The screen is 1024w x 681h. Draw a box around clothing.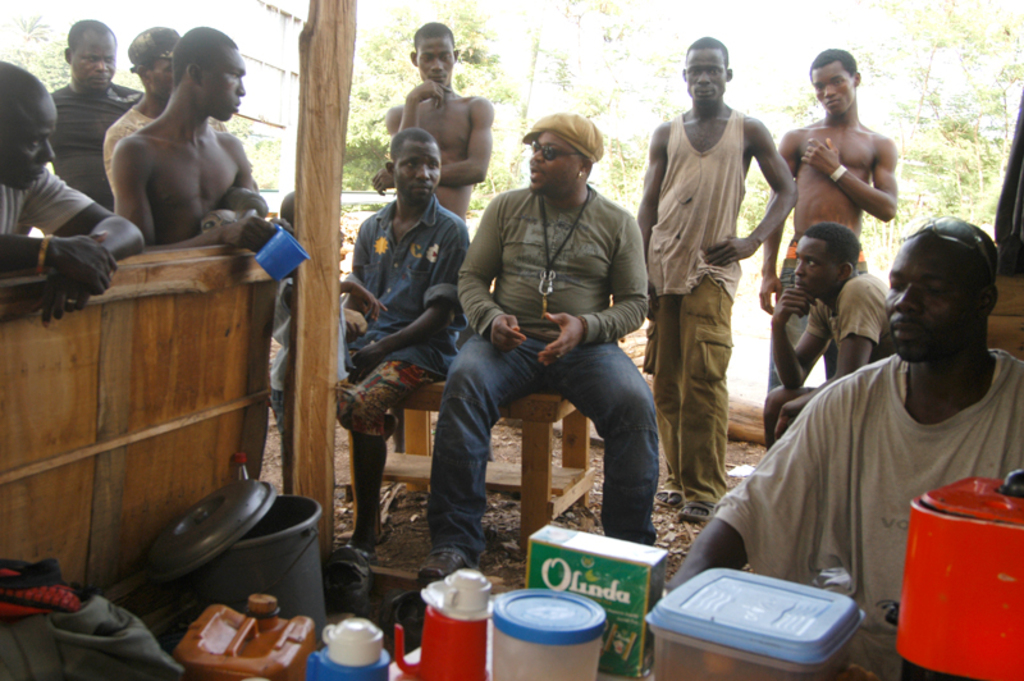
detection(644, 104, 749, 509).
